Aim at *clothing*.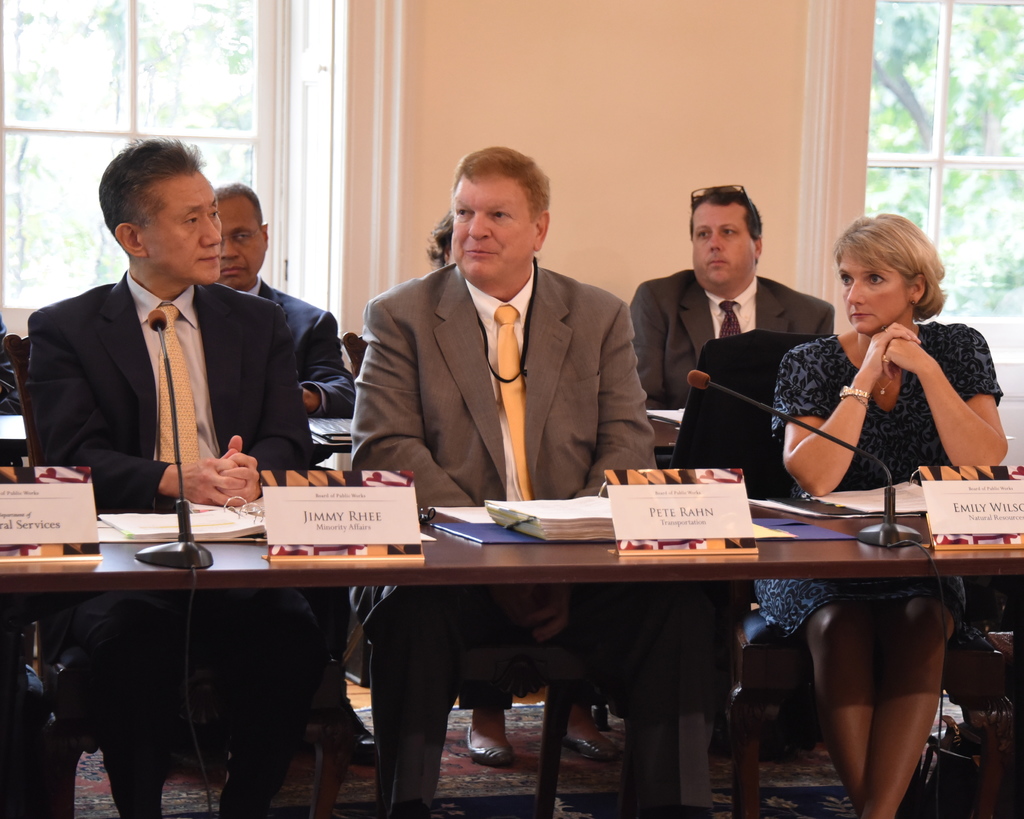
Aimed at rect(239, 278, 357, 419).
